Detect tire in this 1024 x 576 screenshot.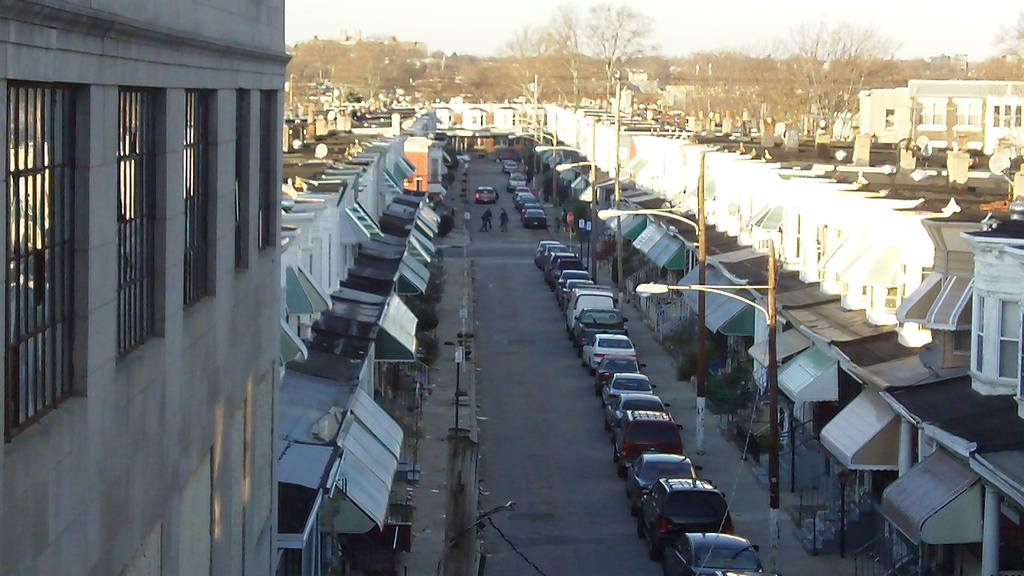
Detection: crop(605, 419, 610, 429).
